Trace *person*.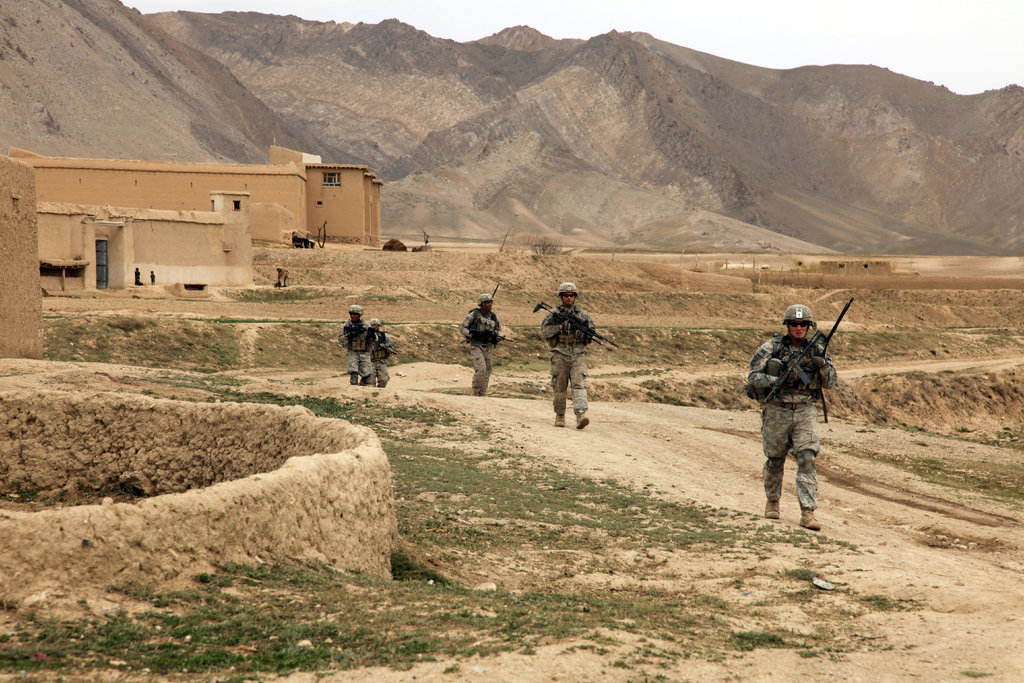
Traced to 365, 312, 398, 387.
